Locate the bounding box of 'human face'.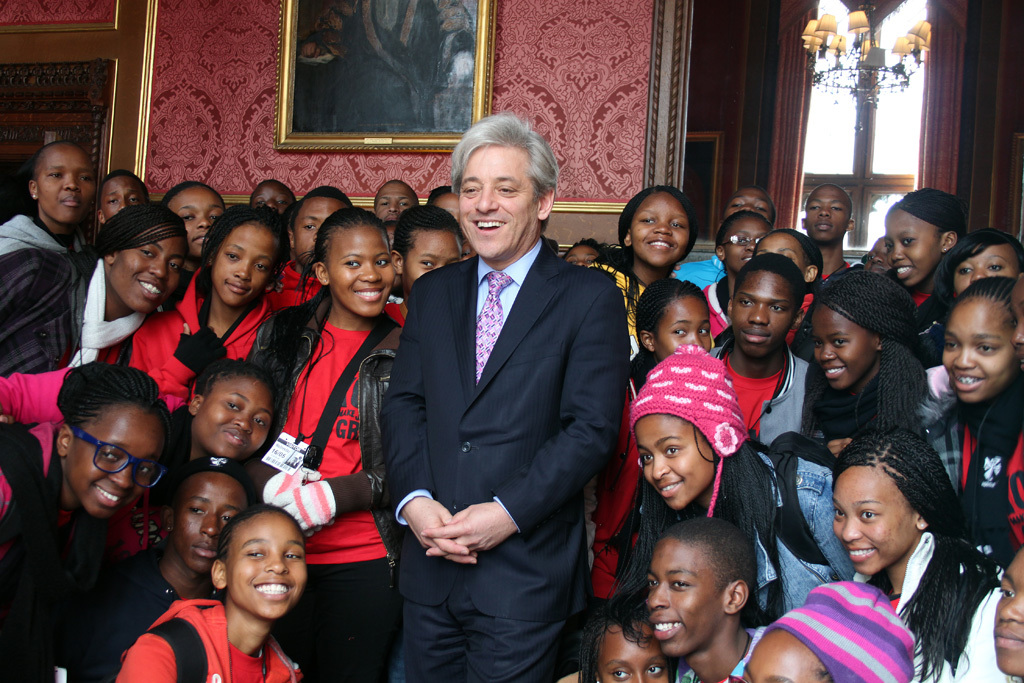
Bounding box: {"x1": 62, "y1": 401, "x2": 160, "y2": 512}.
